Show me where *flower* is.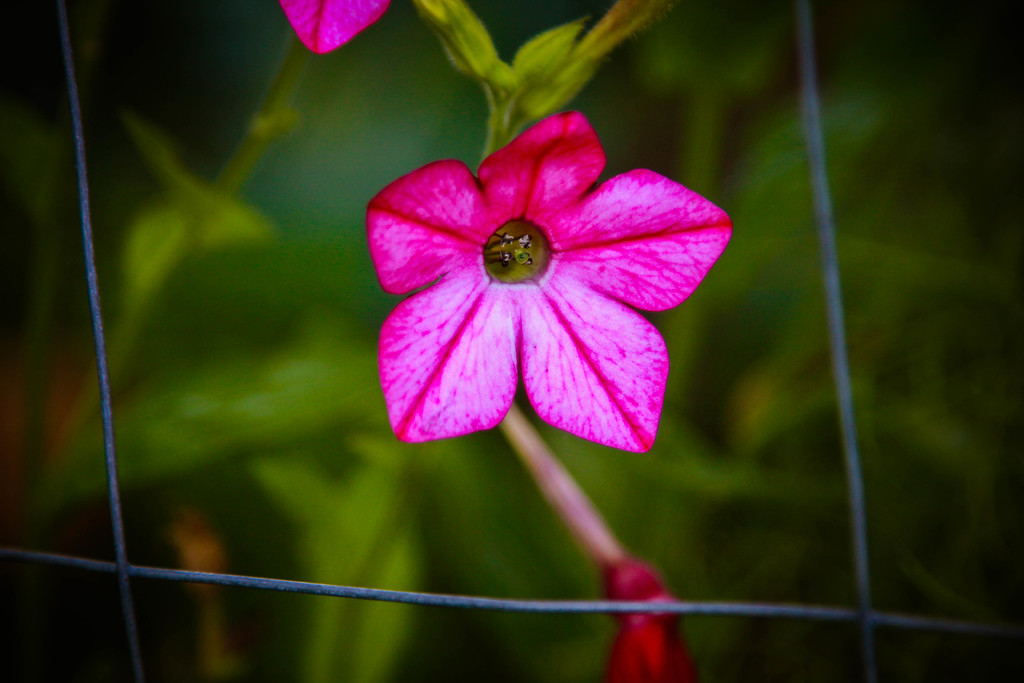
*flower* is at x1=277 y1=0 x2=388 y2=54.
